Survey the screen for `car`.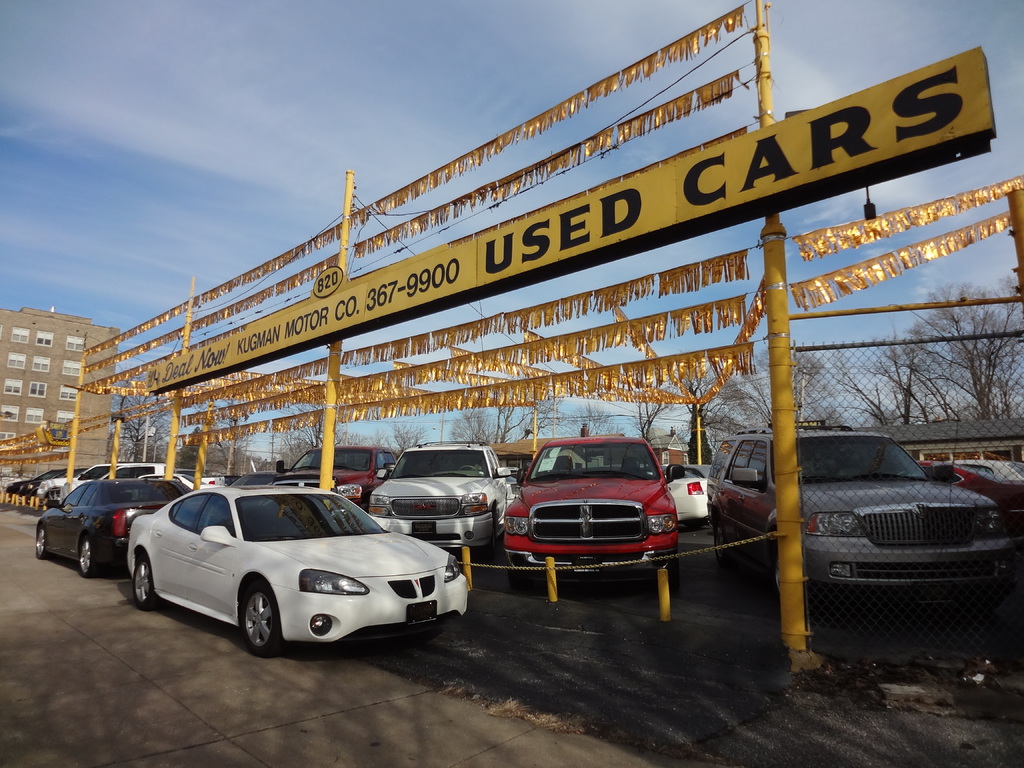
Survey found: (957,462,1018,481).
